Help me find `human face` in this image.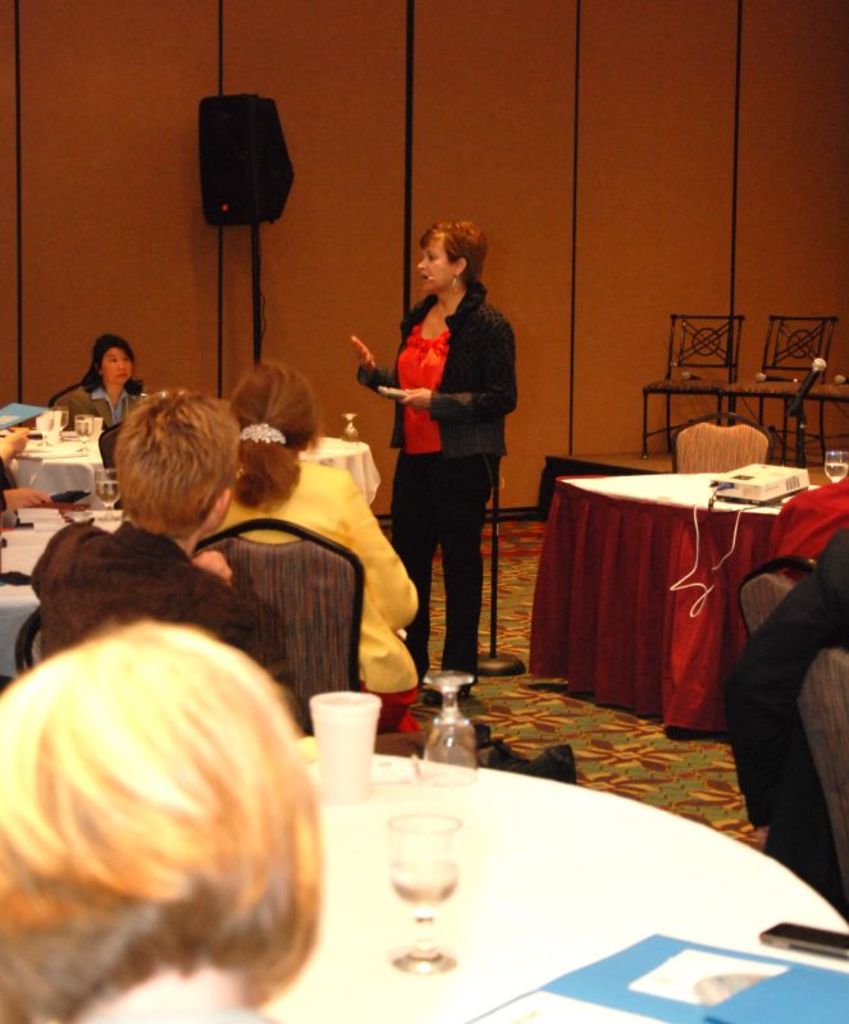
Found it: [104,347,134,385].
